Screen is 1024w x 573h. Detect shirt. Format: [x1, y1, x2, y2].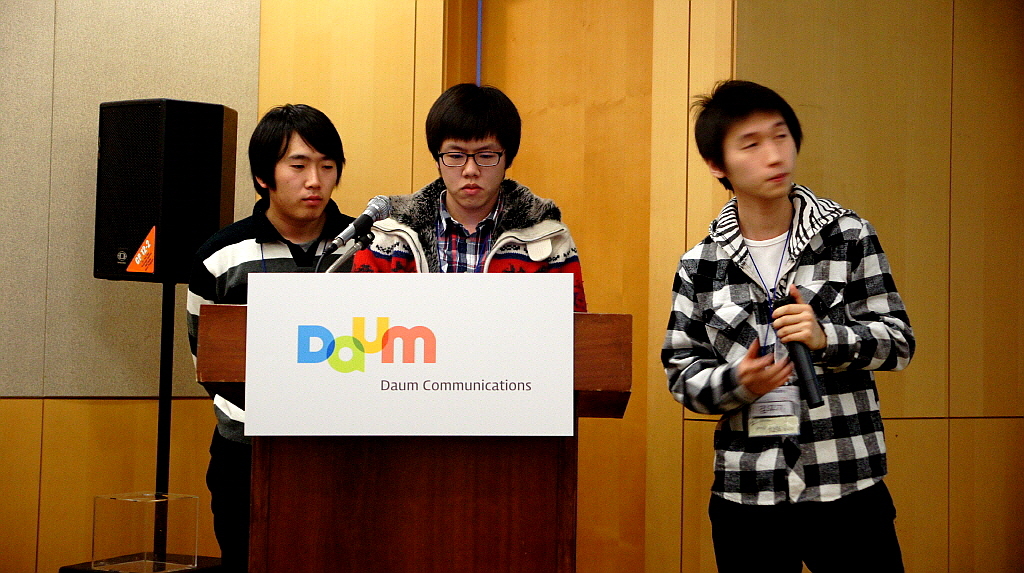
[437, 190, 500, 268].
